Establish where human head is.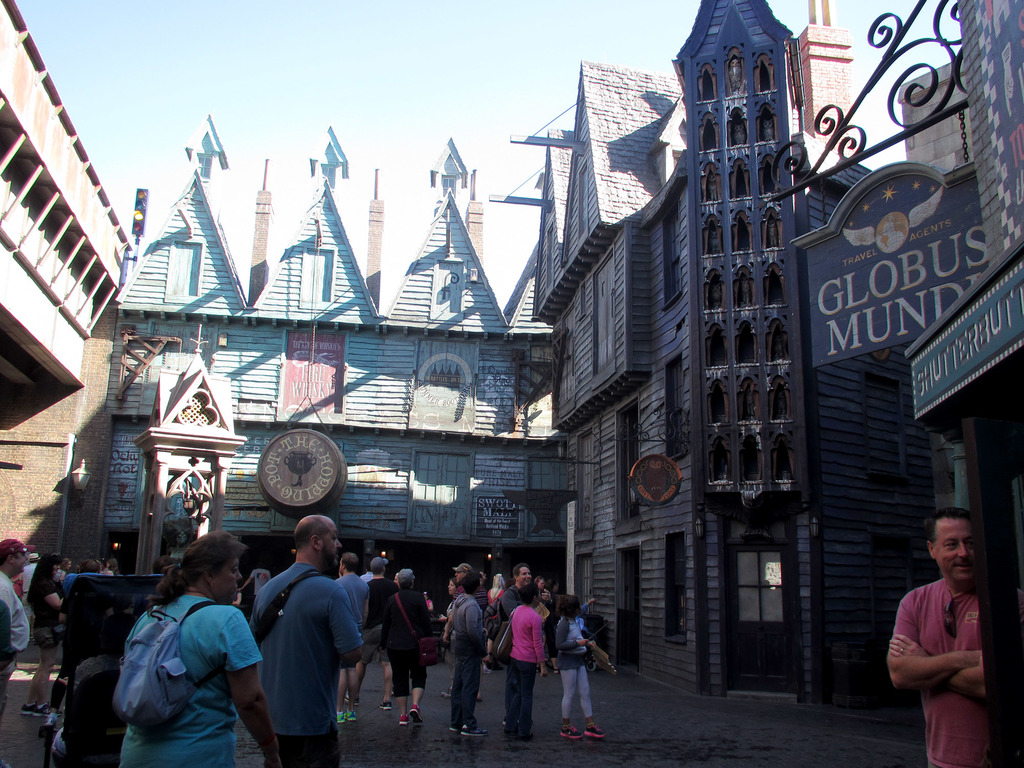
Established at {"x1": 452, "y1": 564, "x2": 471, "y2": 586}.
